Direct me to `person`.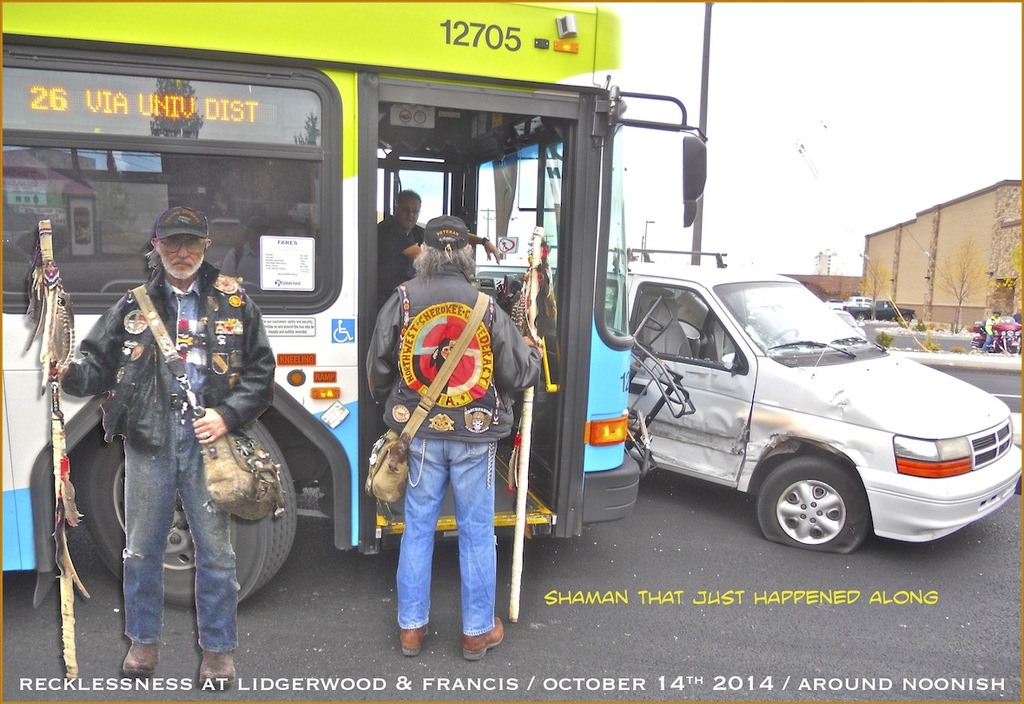
Direction: box=[363, 240, 540, 667].
